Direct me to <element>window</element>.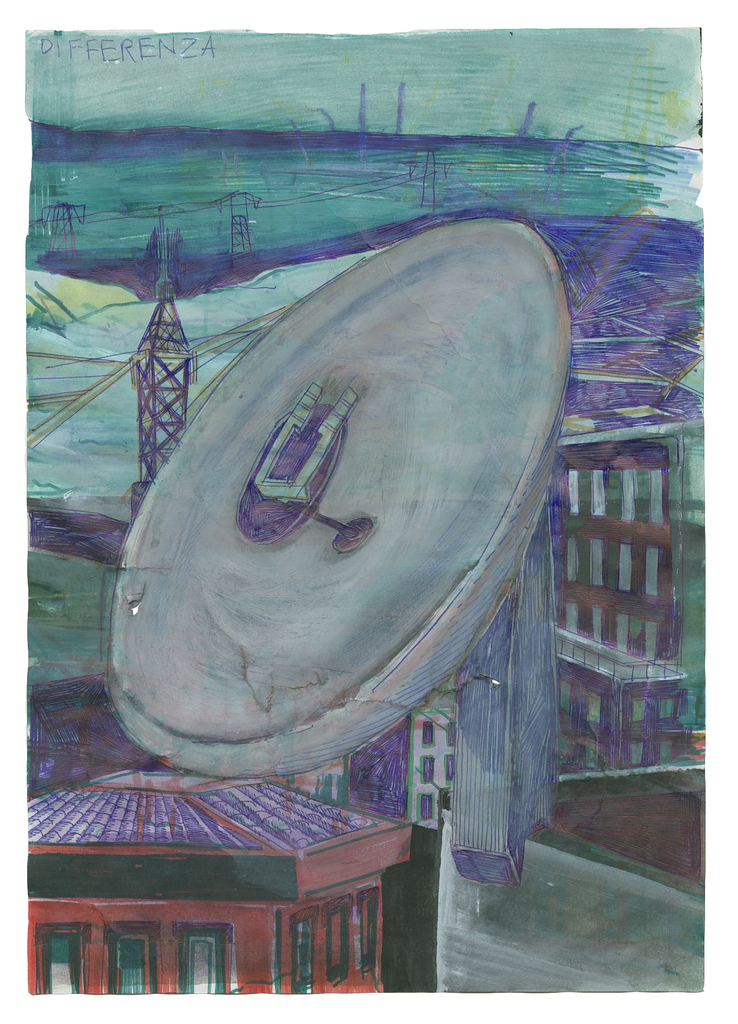
Direction: <bbox>622, 474, 639, 524</bbox>.
